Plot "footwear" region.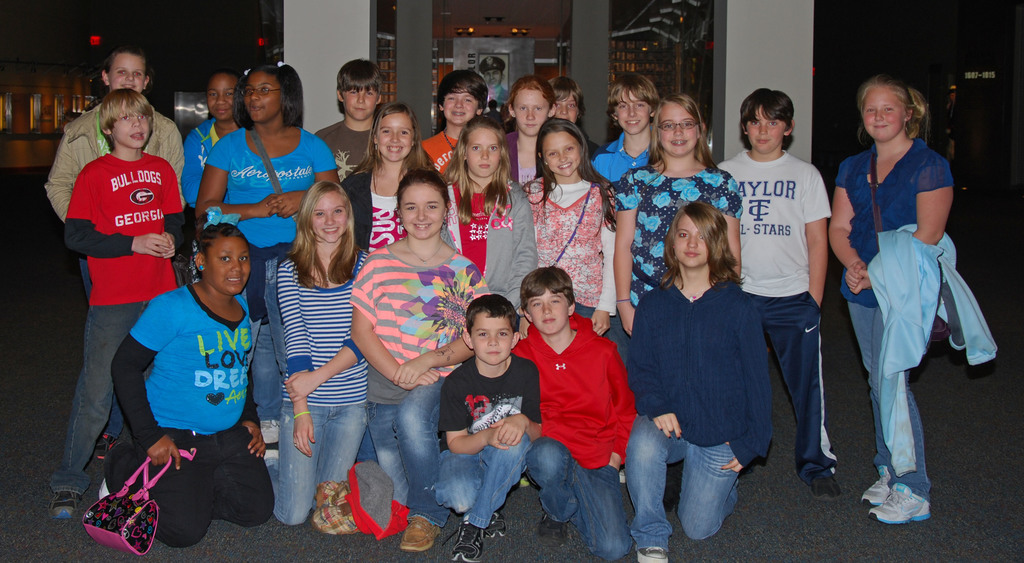
Plotted at select_region(441, 519, 488, 562).
